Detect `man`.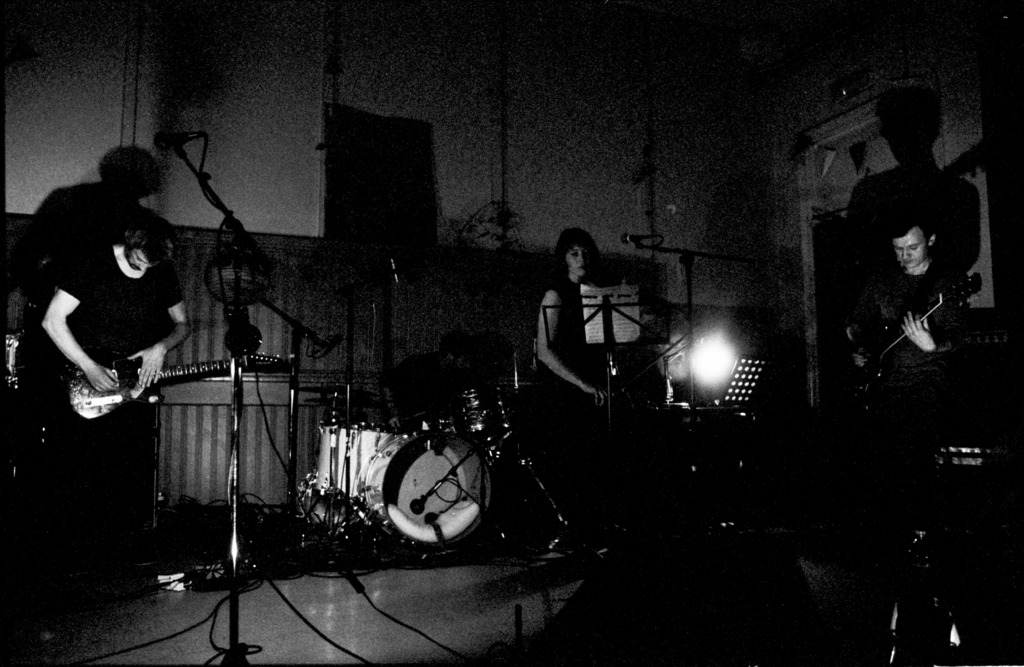
Detected at x1=860 y1=208 x2=971 y2=429.
